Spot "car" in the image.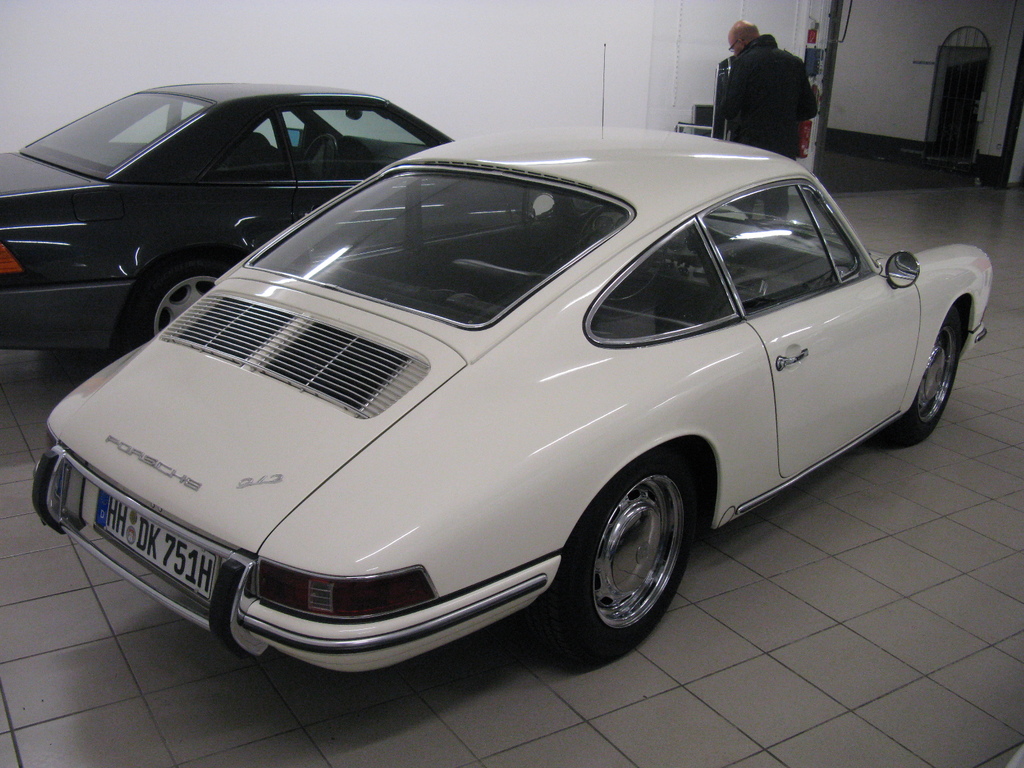
"car" found at l=28, t=113, r=994, b=681.
